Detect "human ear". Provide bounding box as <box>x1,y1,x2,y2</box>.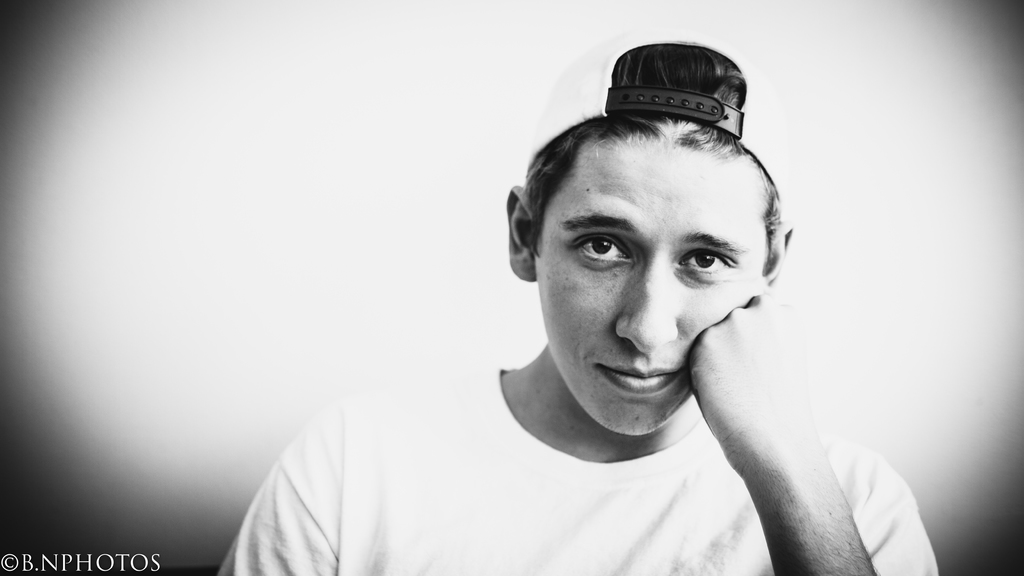
<box>767,223,796,288</box>.
